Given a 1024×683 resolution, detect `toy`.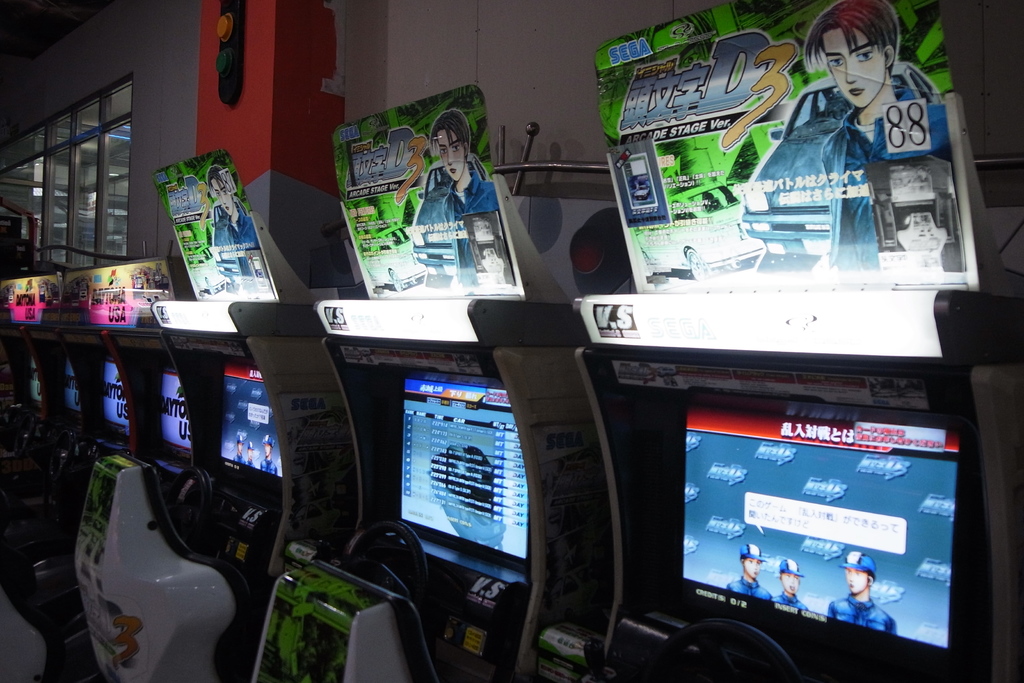
246:443:255:463.
